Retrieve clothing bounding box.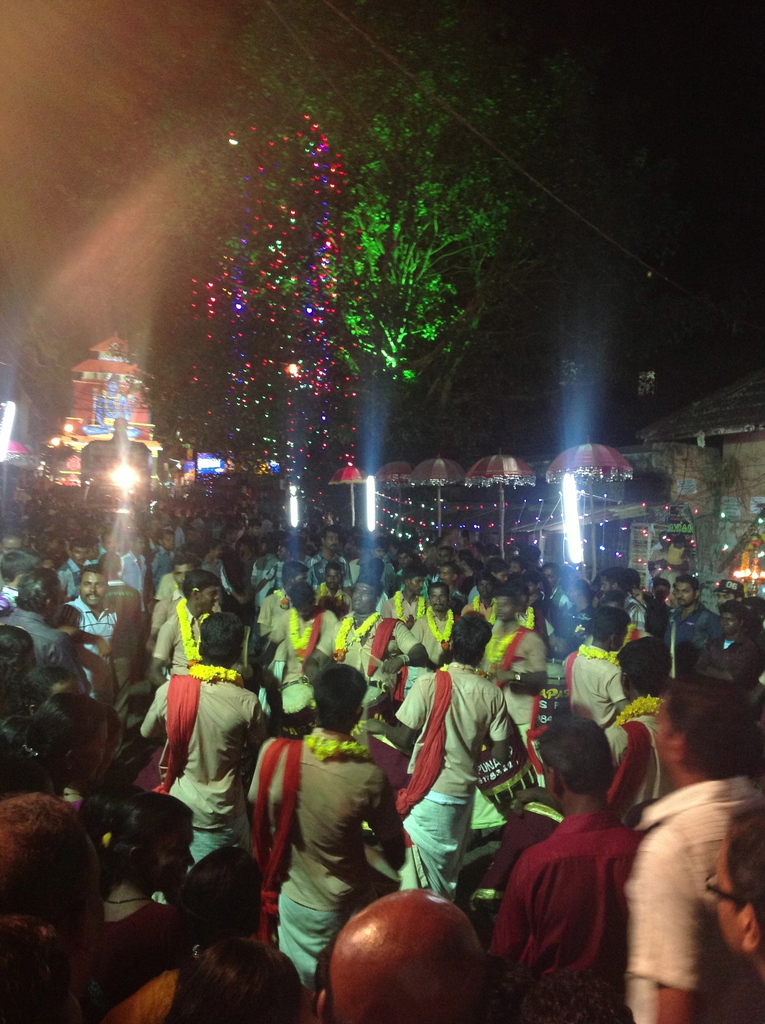
Bounding box: (658,601,725,657).
